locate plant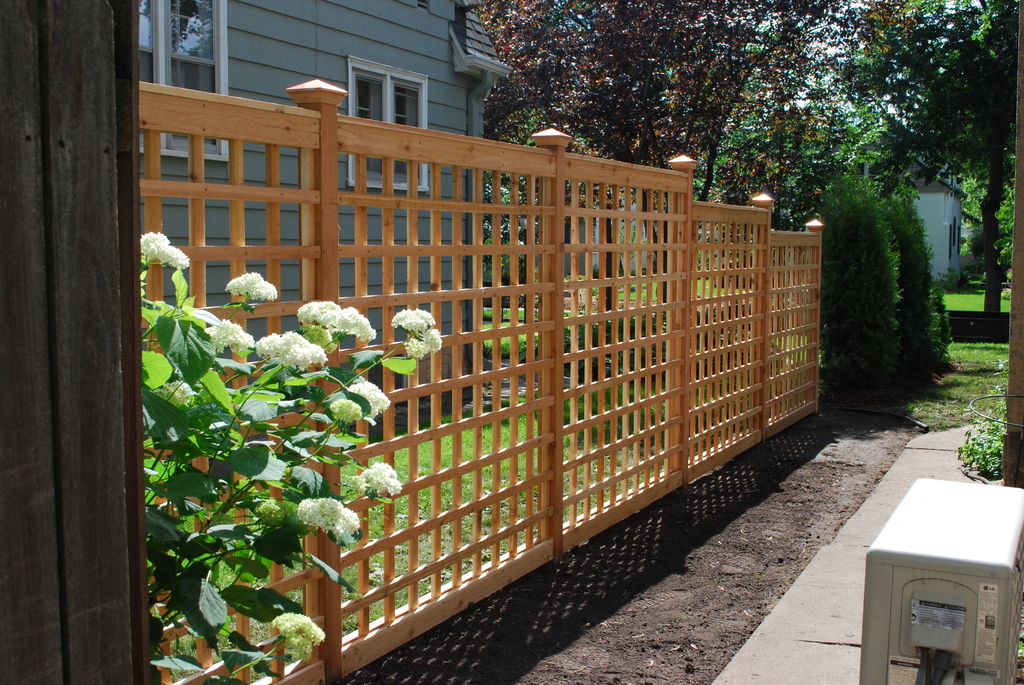
x1=140, y1=230, x2=440, y2=684
